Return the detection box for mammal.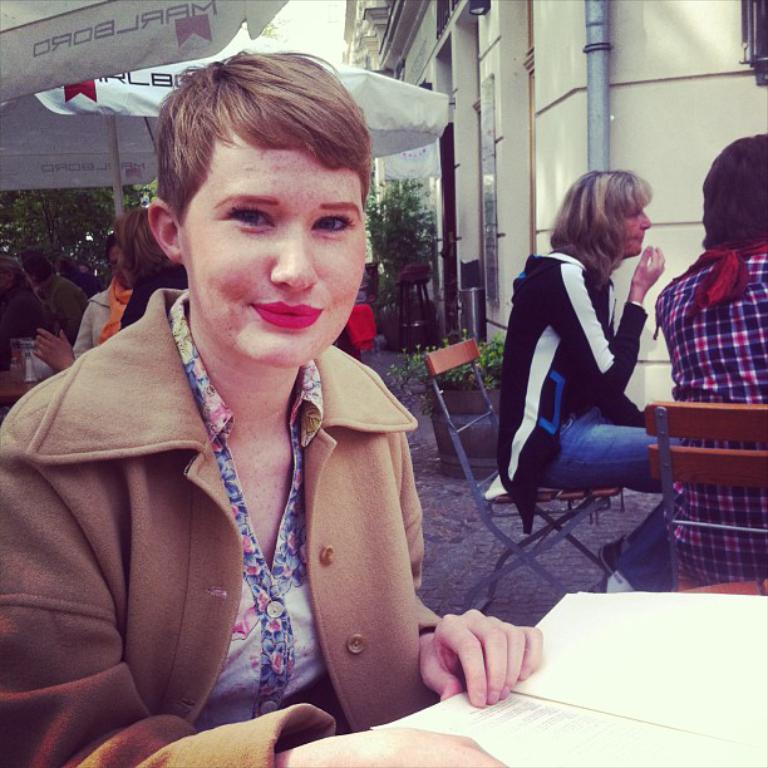
left=0, top=48, right=545, bottom=767.
